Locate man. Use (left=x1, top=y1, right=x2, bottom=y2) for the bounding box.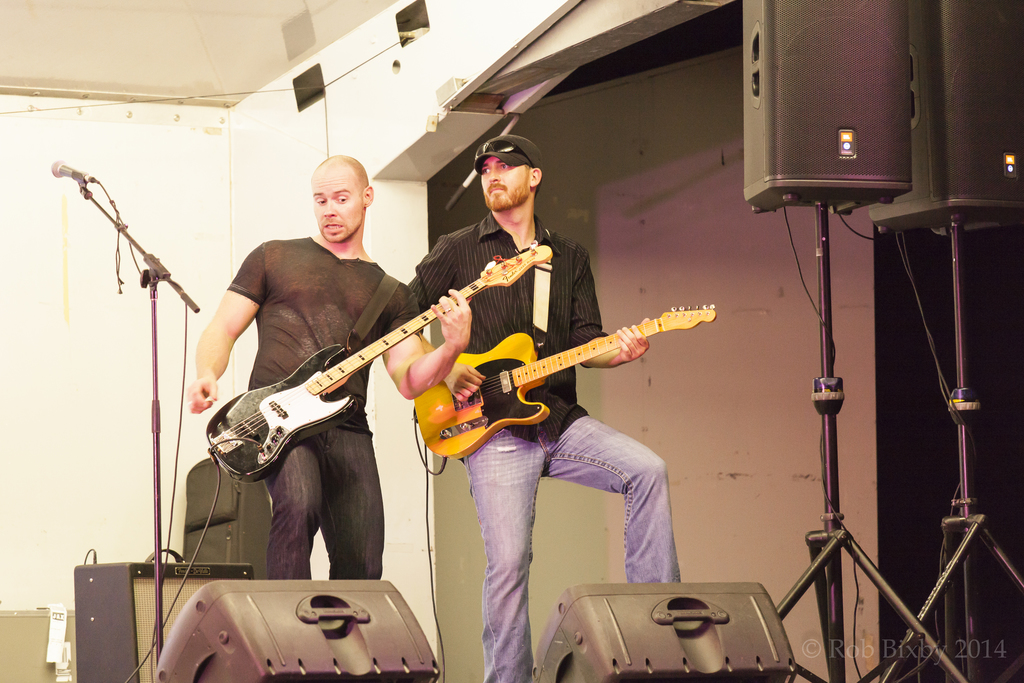
(left=182, top=150, right=477, bottom=579).
